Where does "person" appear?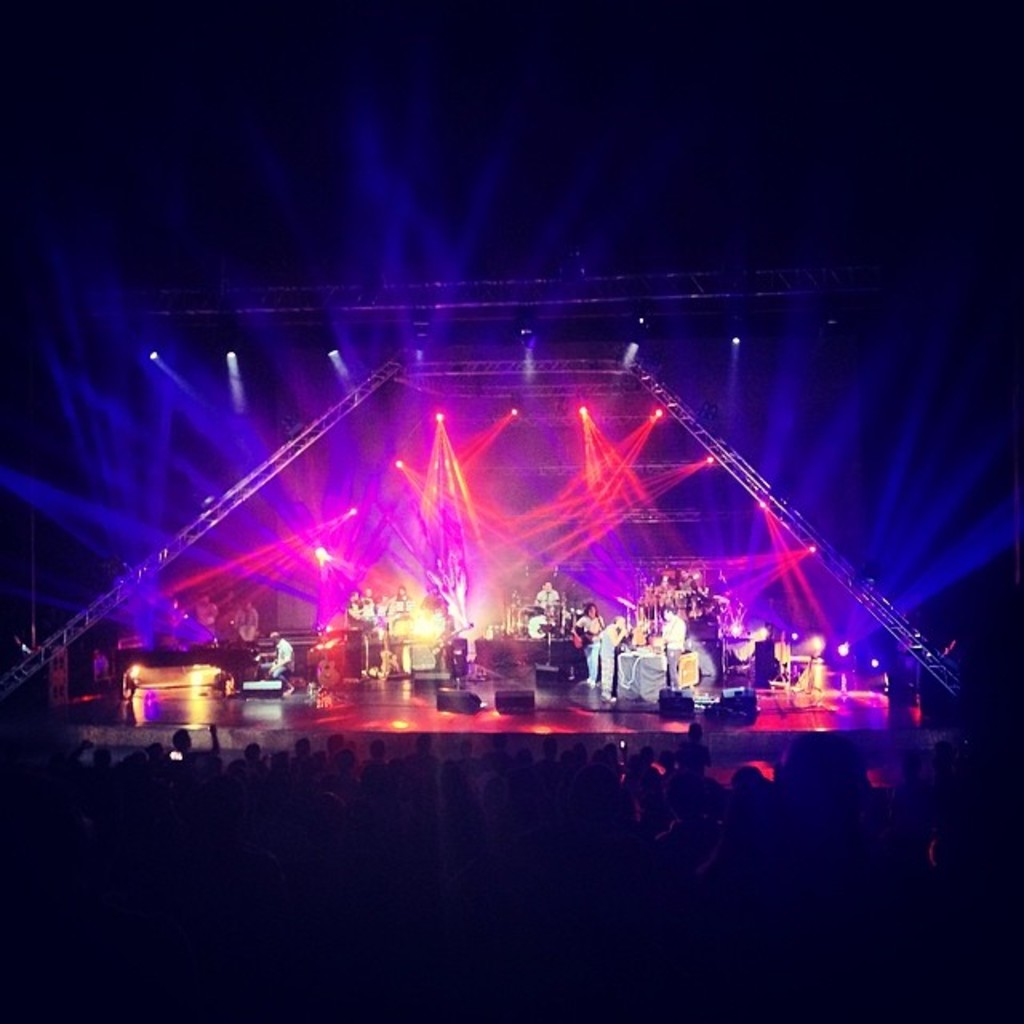
Appears at 576 602 605 686.
